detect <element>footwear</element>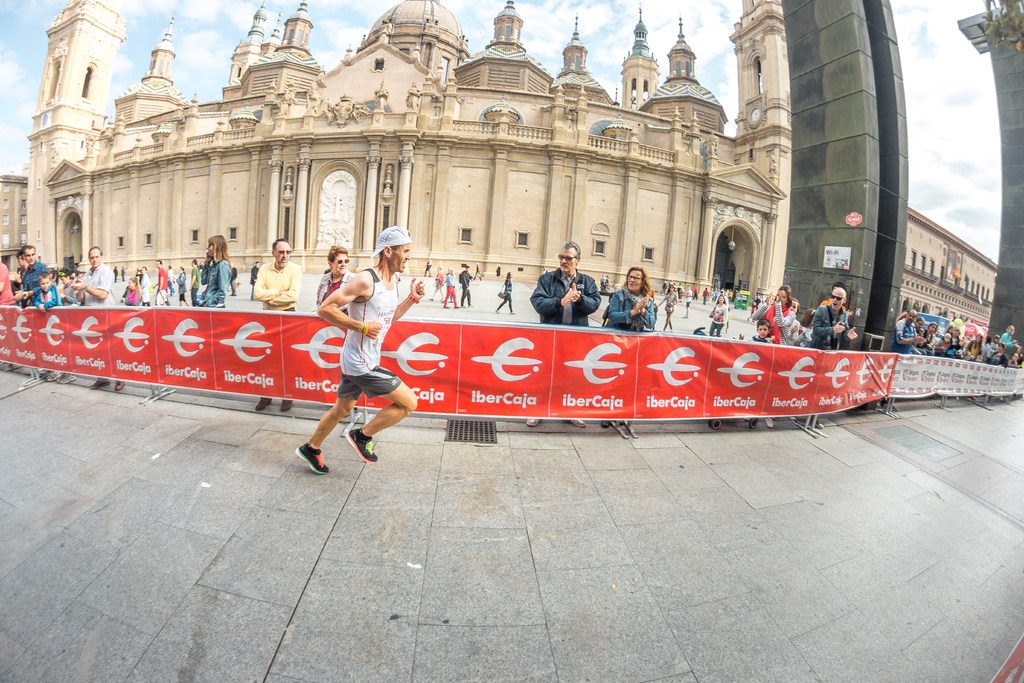
<region>568, 418, 582, 429</region>
